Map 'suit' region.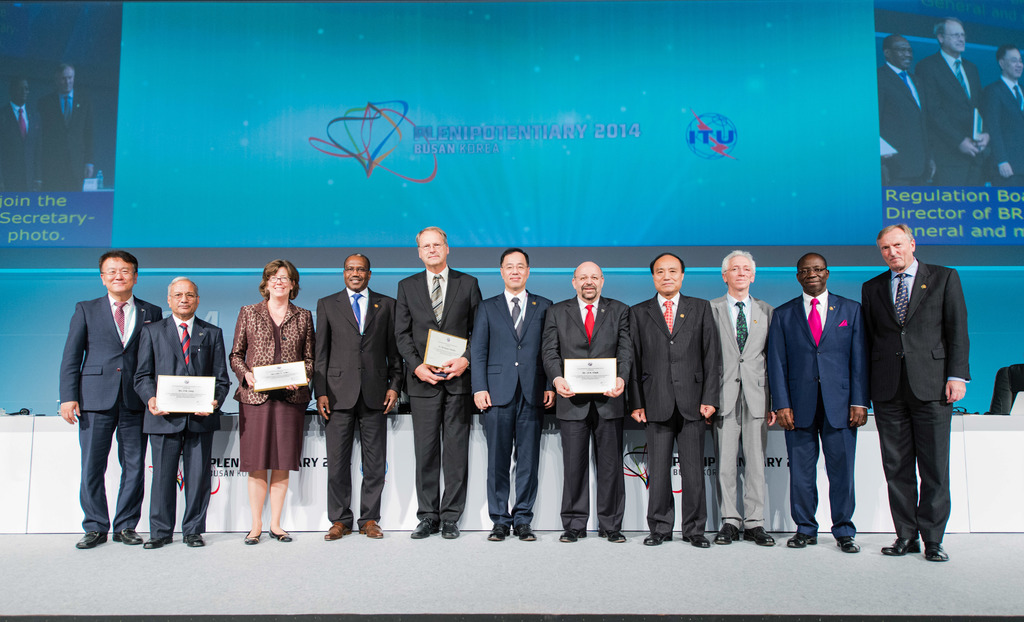
Mapped to bbox=[913, 49, 992, 185].
